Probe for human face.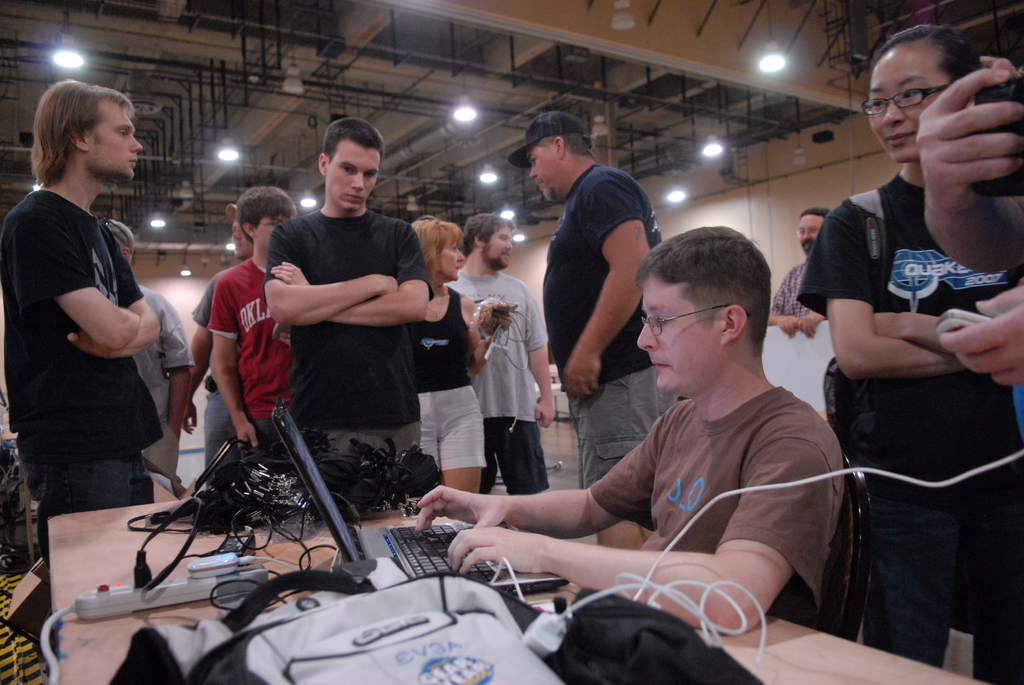
Probe result: [left=252, top=205, right=291, bottom=253].
